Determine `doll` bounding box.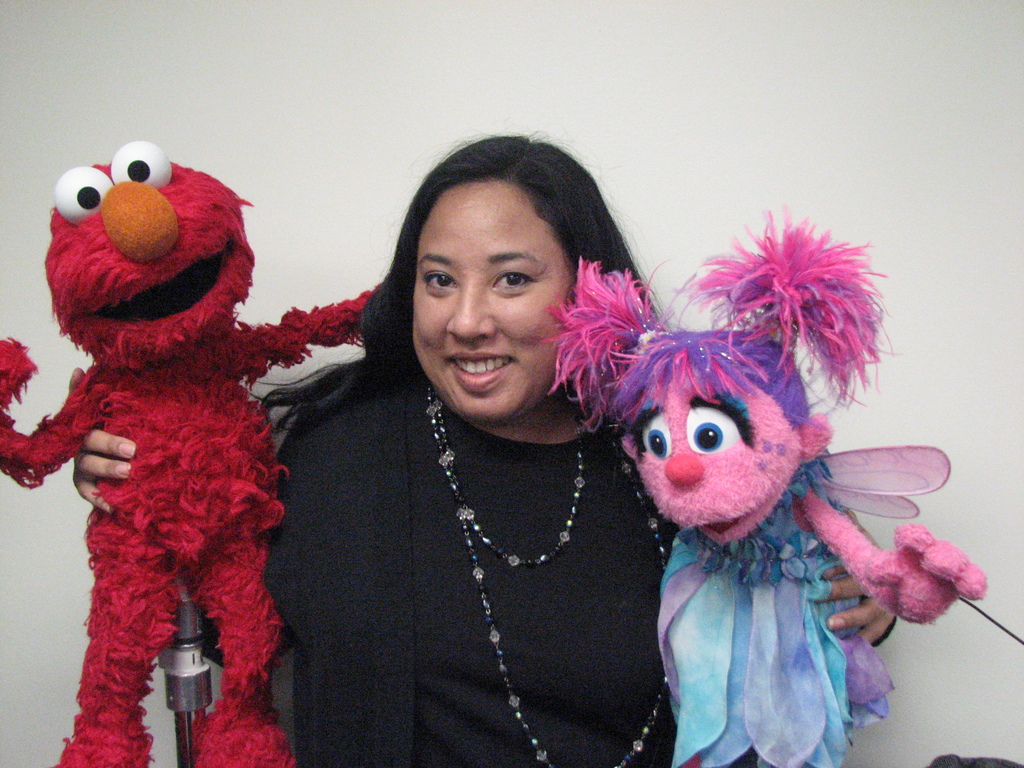
Determined: 580,255,960,756.
